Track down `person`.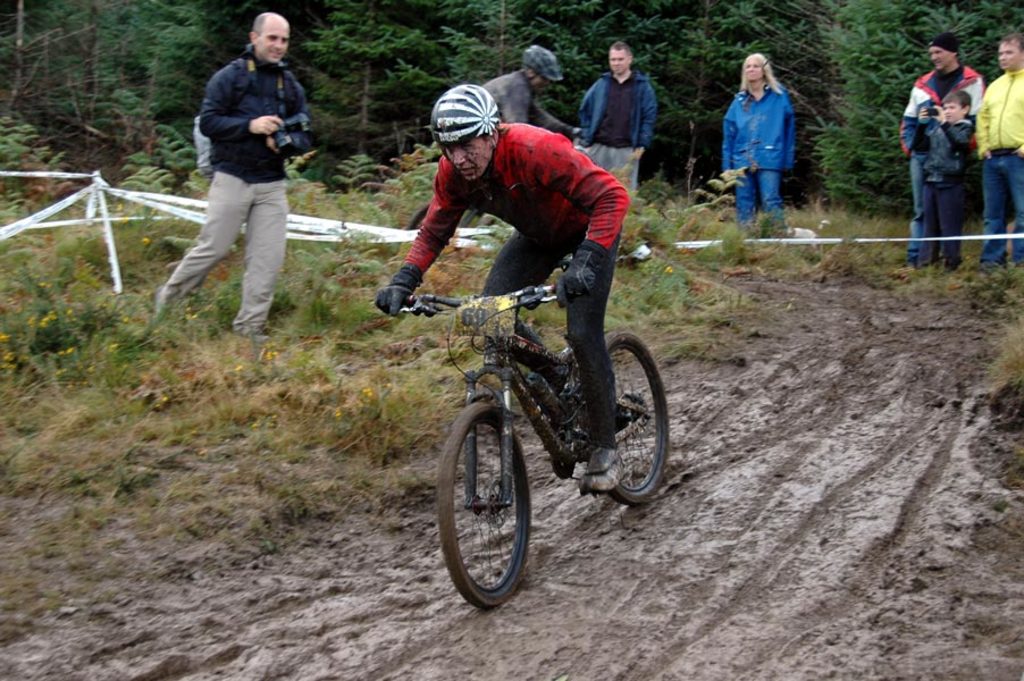
Tracked to [153, 11, 308, 338].
